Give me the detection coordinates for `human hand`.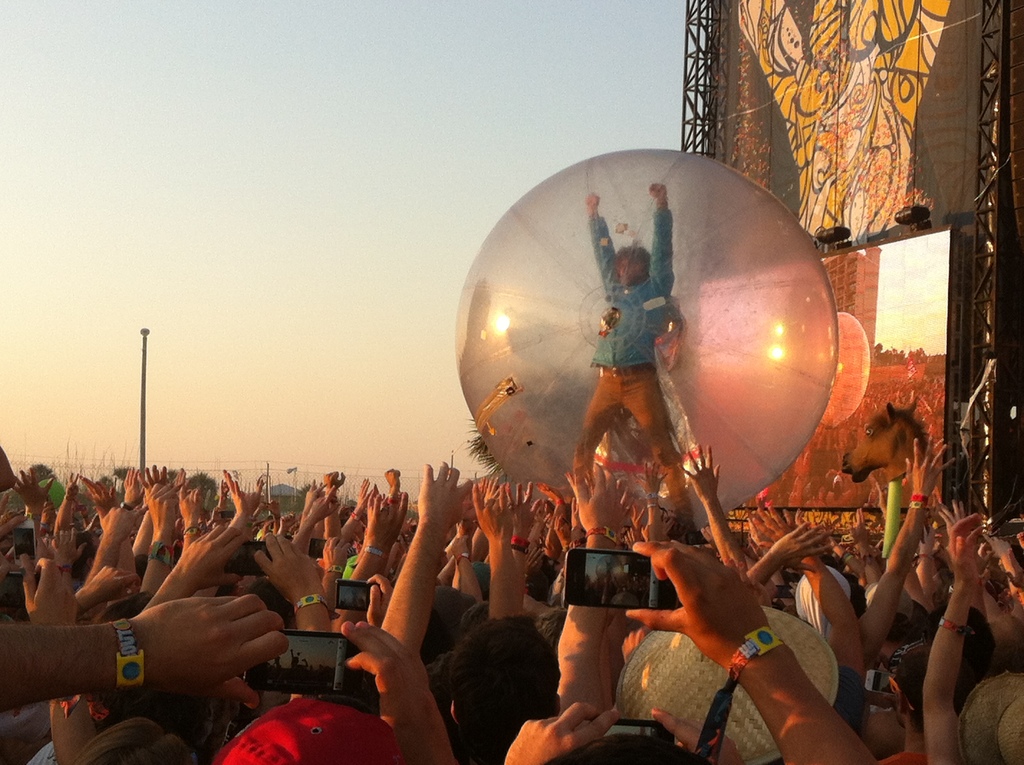
bbox(615, 478, 636, 524).
